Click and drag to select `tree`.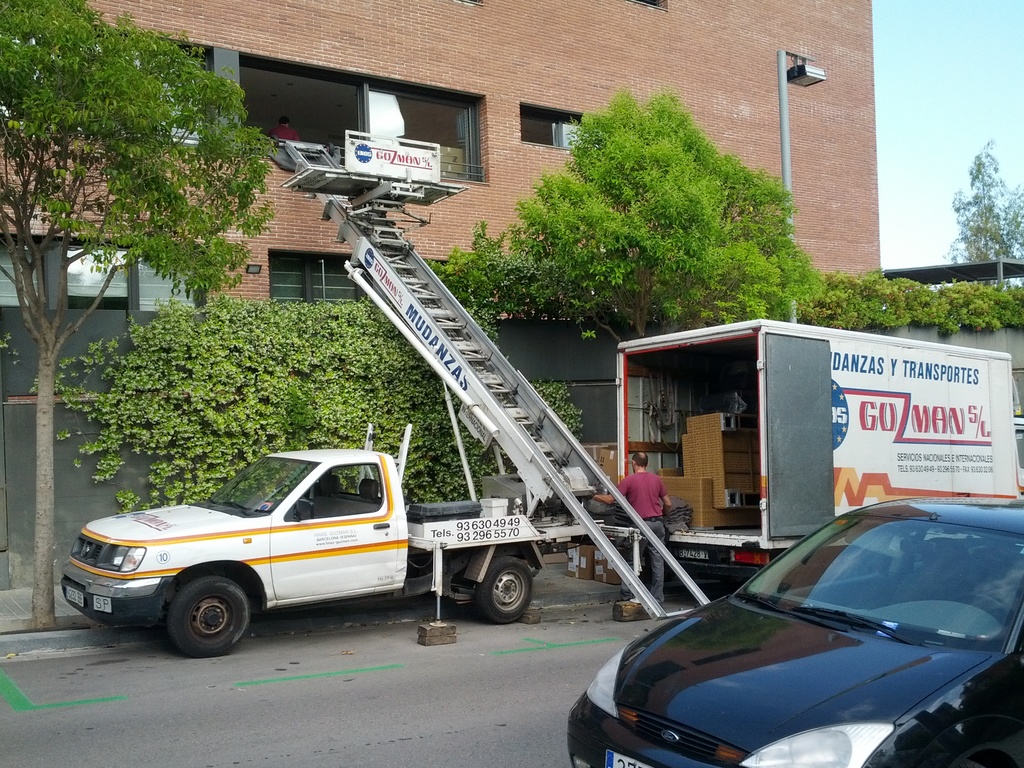
Selection: {"left": 944, "top": 139, "right": 1023, "bottom": 282}.
